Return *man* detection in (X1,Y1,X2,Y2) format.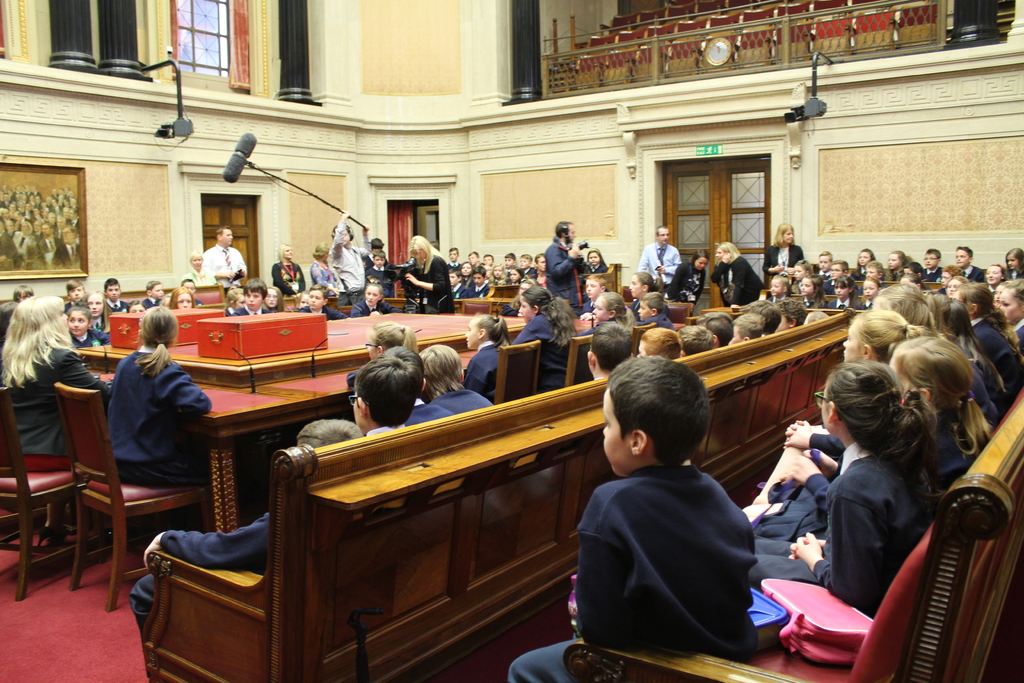
(204,226,249,296).
